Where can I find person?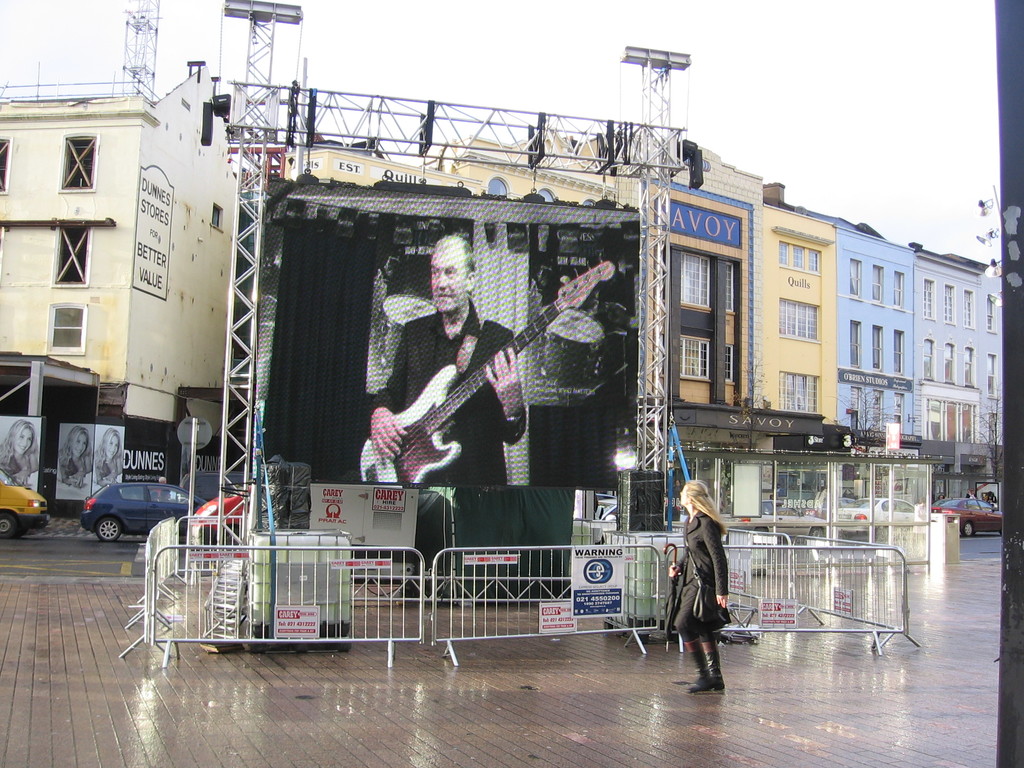
You can find it at (left=358, top=243, right=552, bottom=523).
